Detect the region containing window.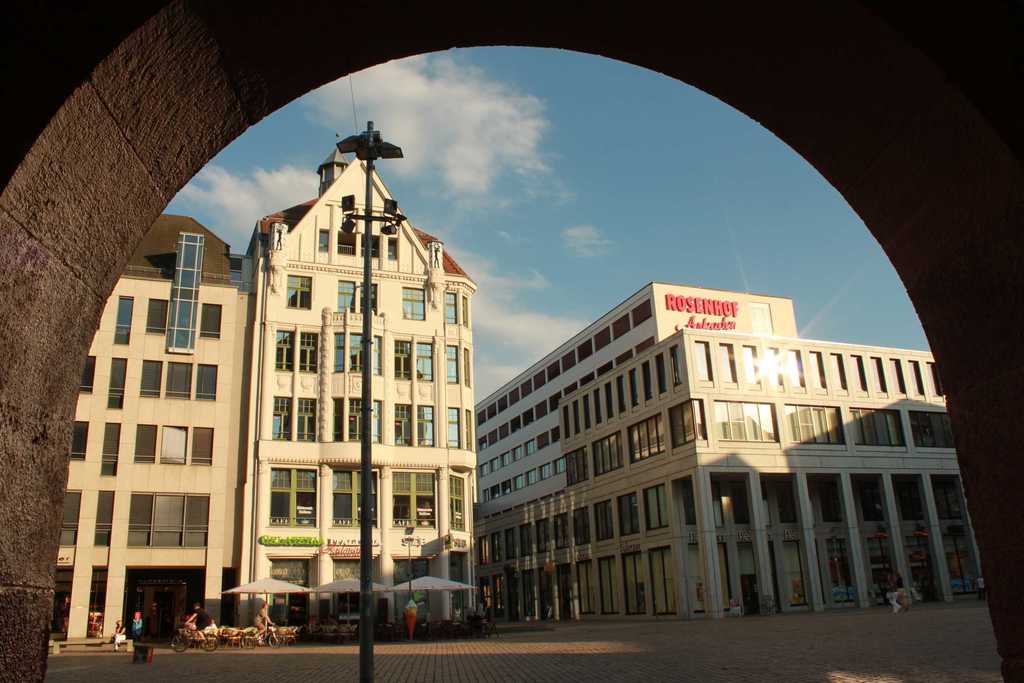
BBox(391, 403, 415, 445).
